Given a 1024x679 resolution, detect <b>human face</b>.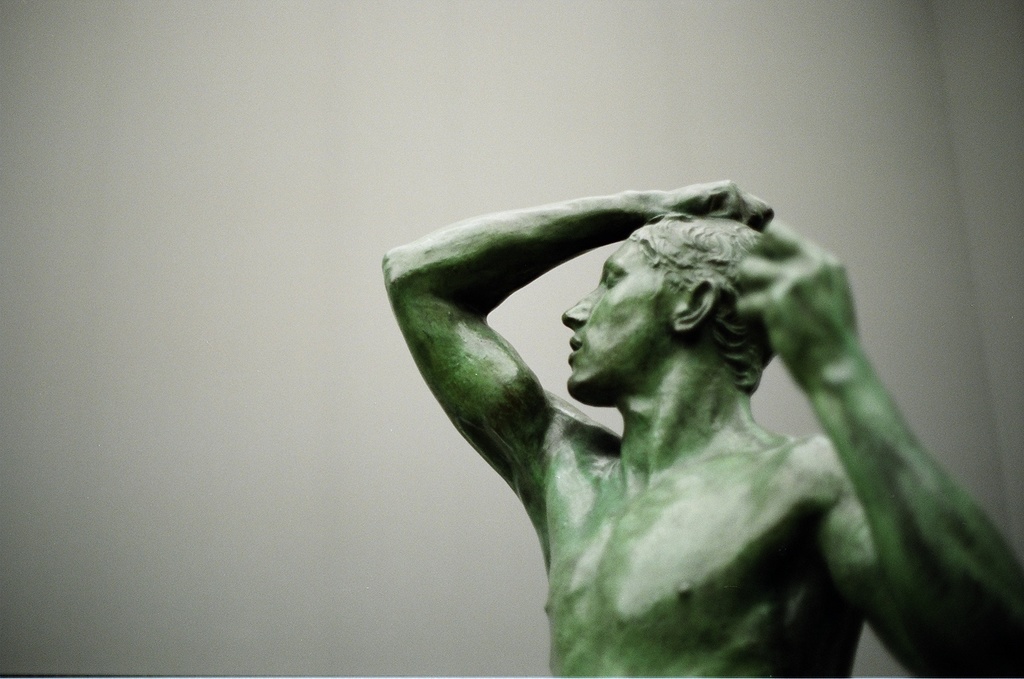
[560,241,661,395].
